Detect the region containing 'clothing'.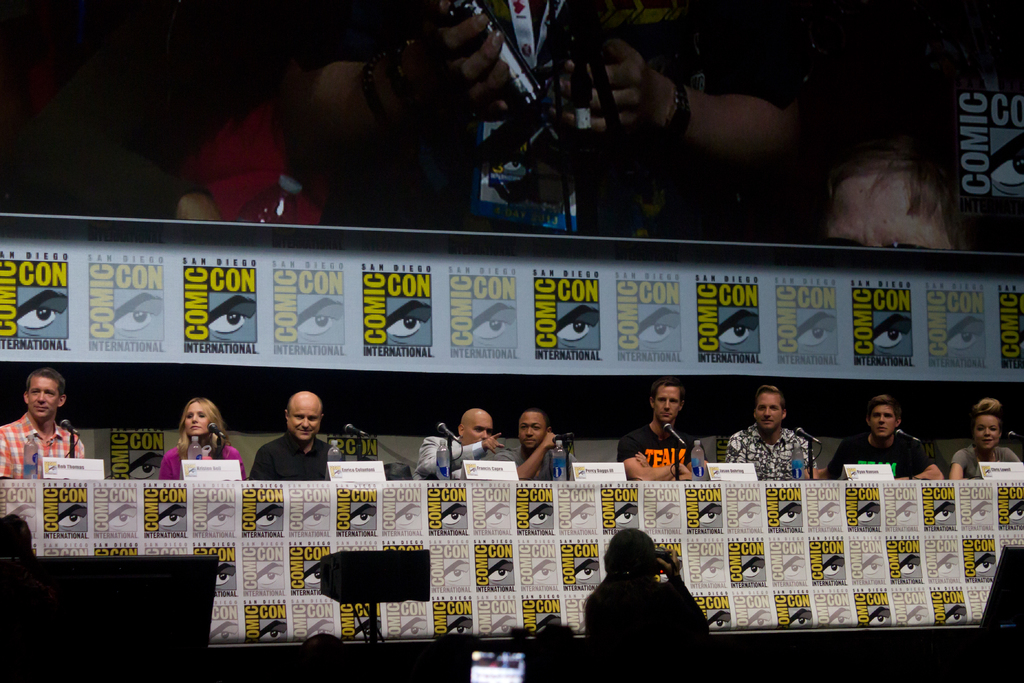
491:445:578:479.
